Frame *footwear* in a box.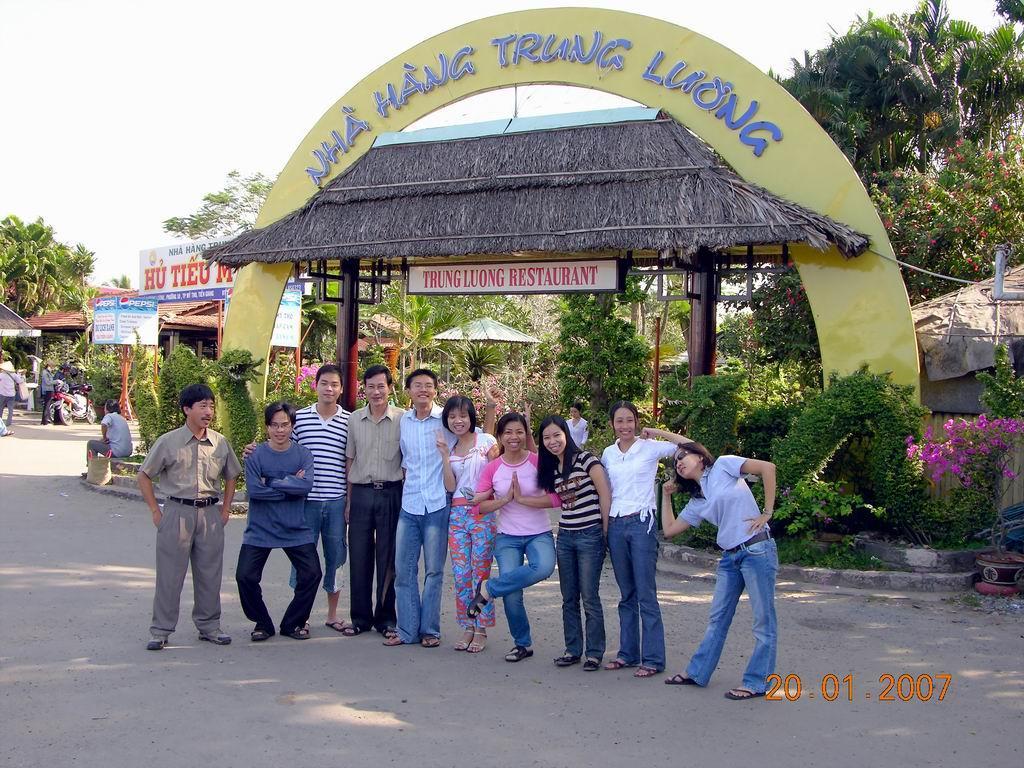
(left=555, top=651, right=581, bottom=667).
